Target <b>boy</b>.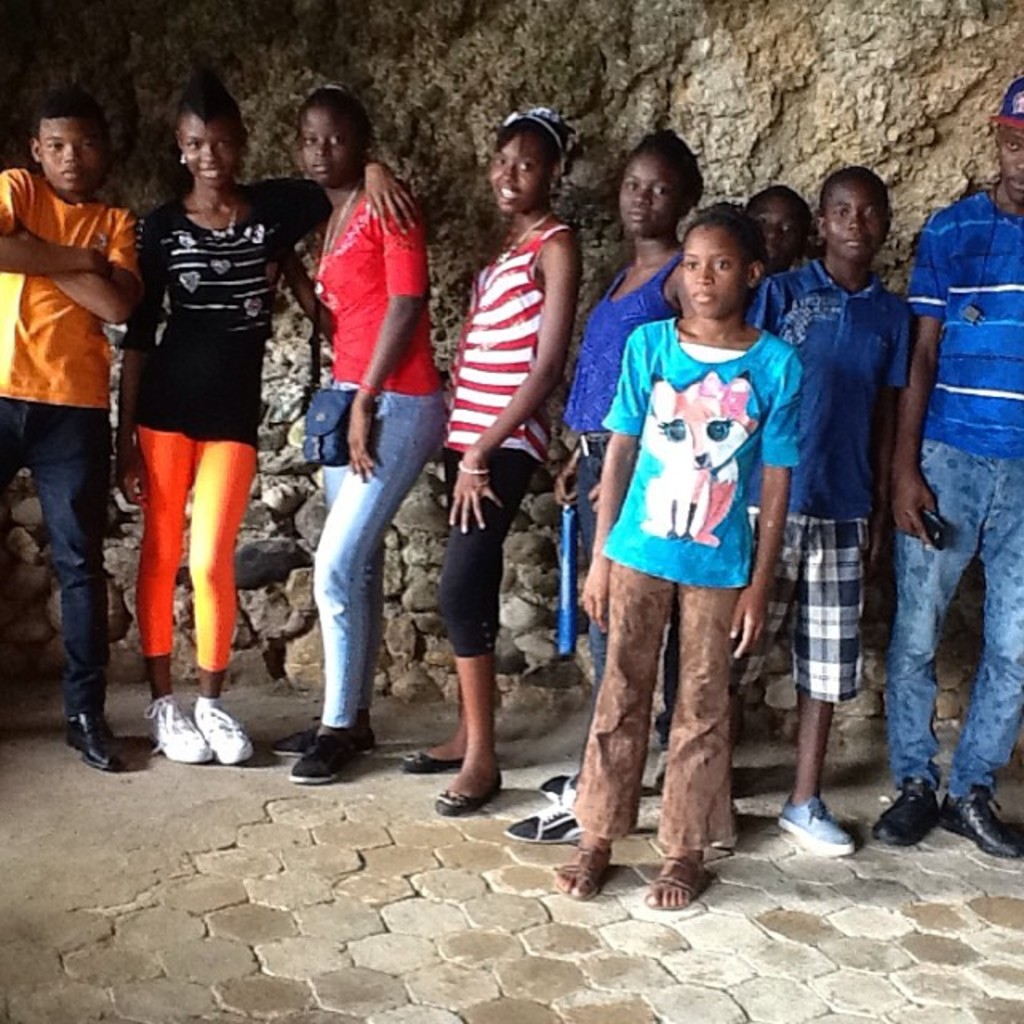
Target region: {"x1": 739, "y1": 176, "x2": 813, "y2": 294}.
